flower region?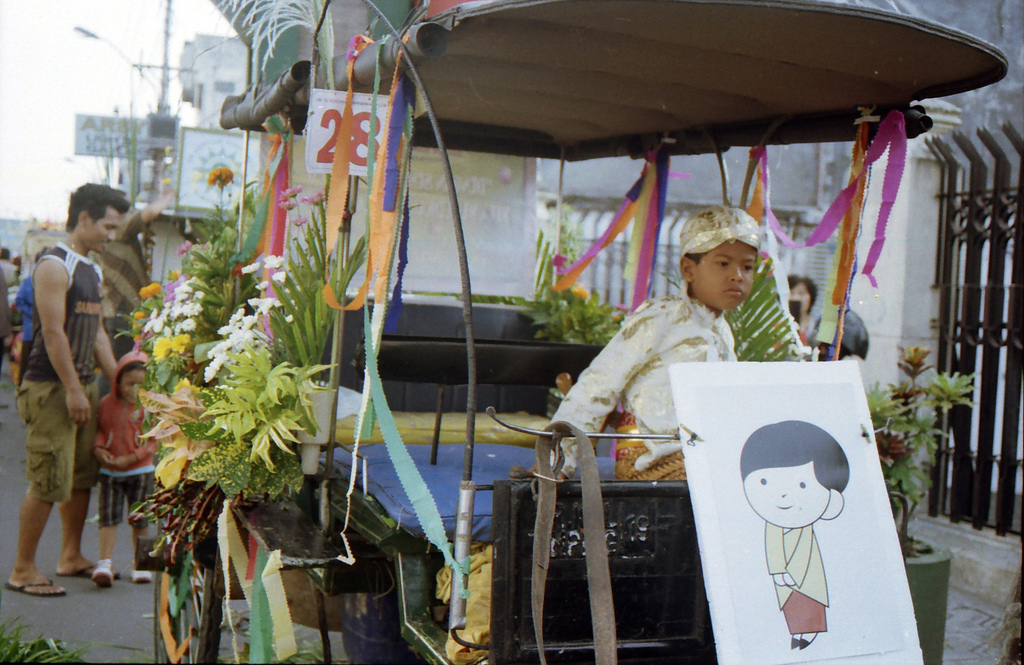
rect(248, 296, 280, 319)
